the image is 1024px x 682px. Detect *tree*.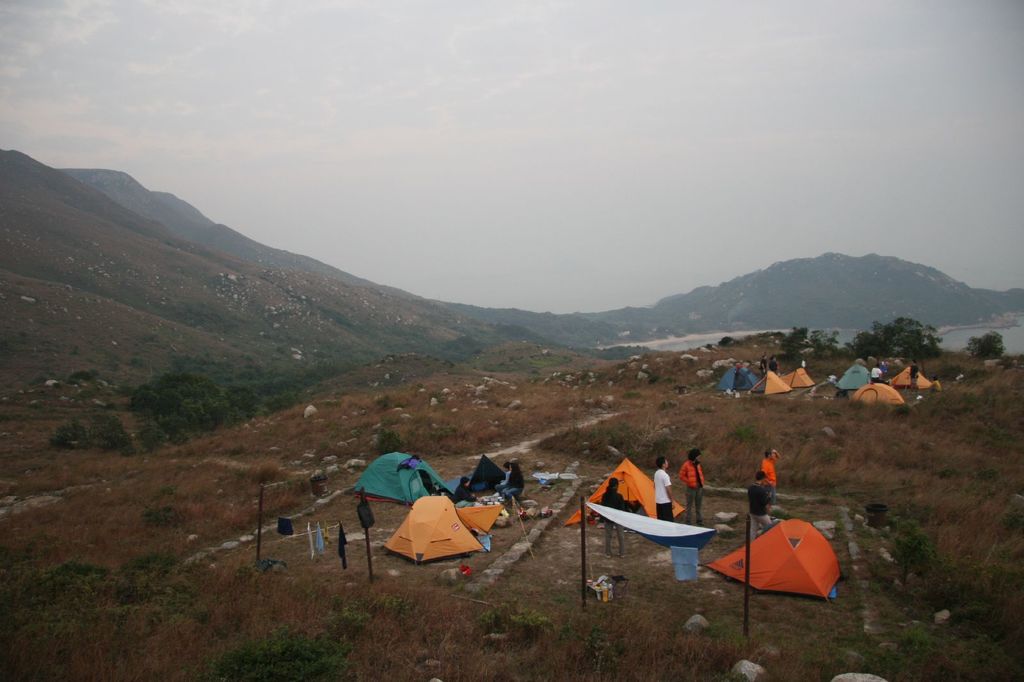
Detection: [803,333,822,359].
